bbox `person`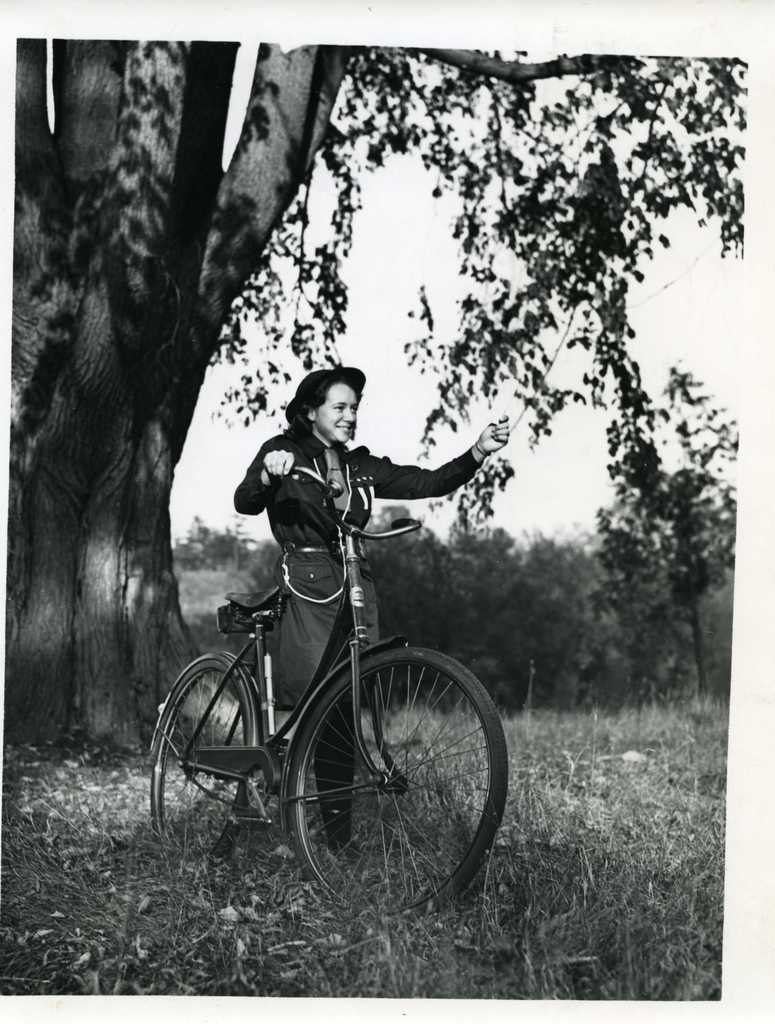
bbox=(192, 392, 480, 897)
